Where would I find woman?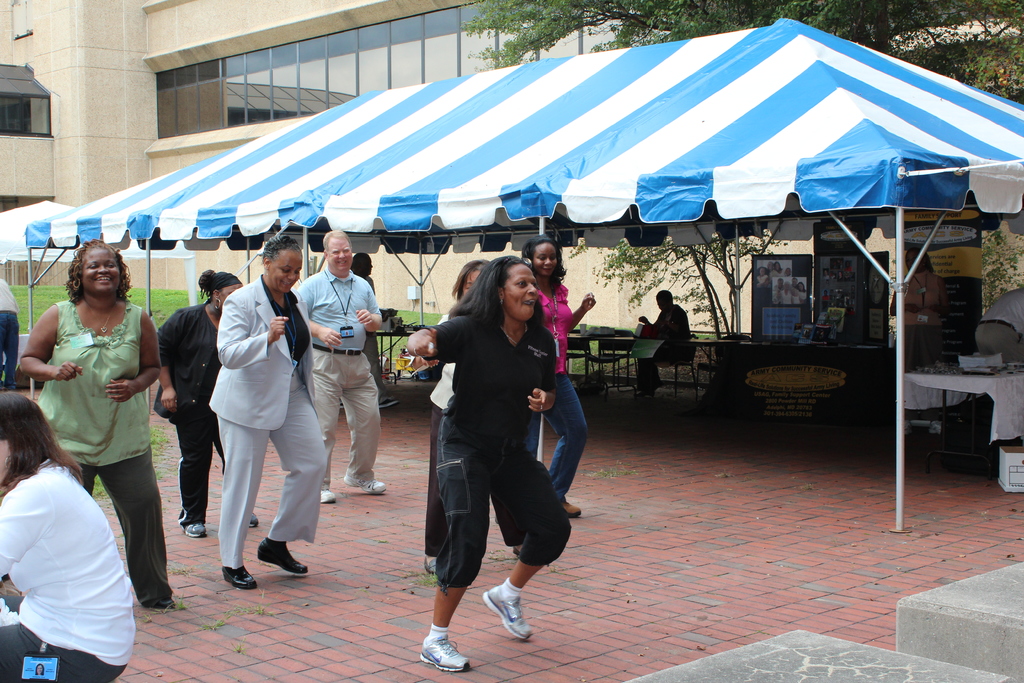
At region(514, 233, 598, 511).
